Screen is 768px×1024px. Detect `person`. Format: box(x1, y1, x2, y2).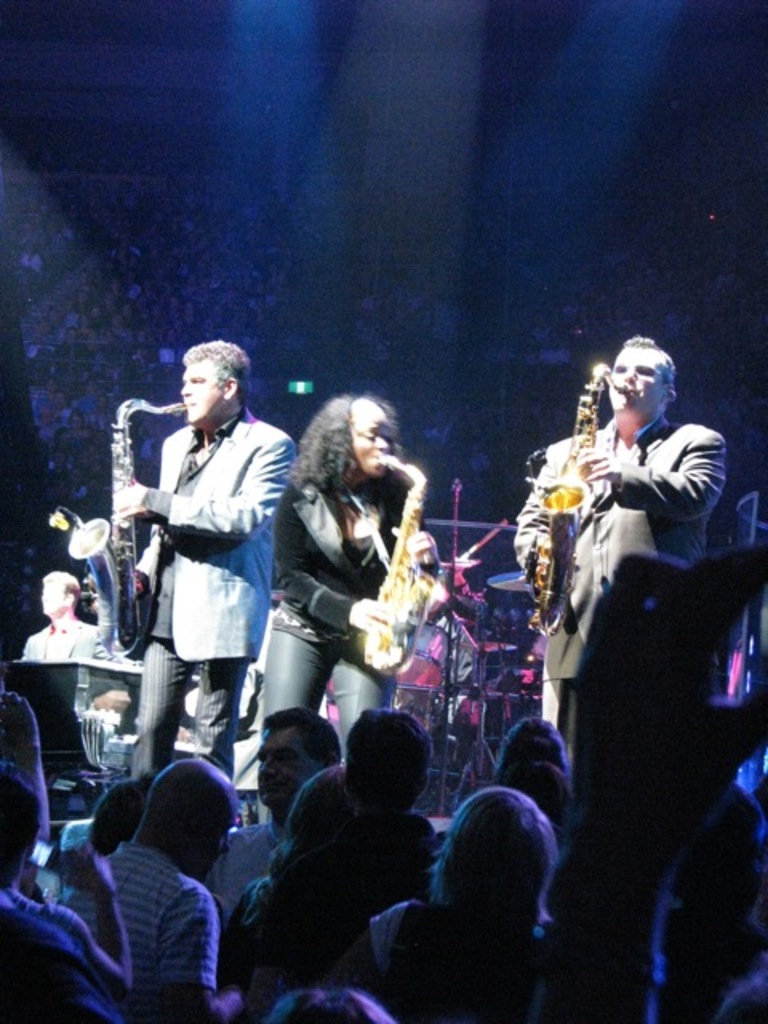
box(112, 341, 298, 786).
